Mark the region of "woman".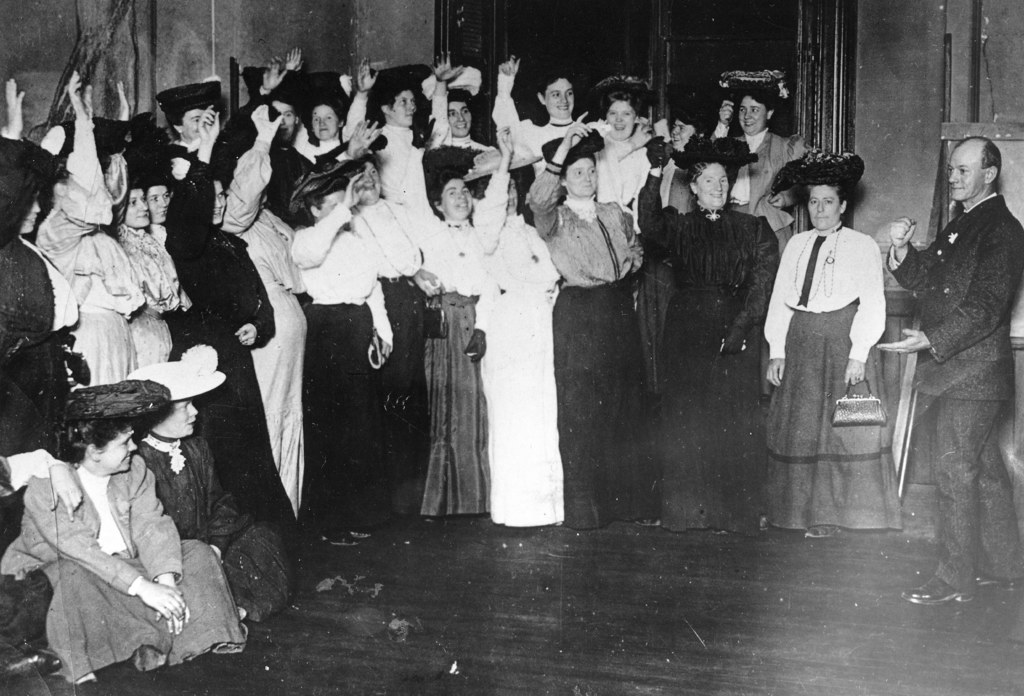
Region: rect(334, 113, 452, 524).
